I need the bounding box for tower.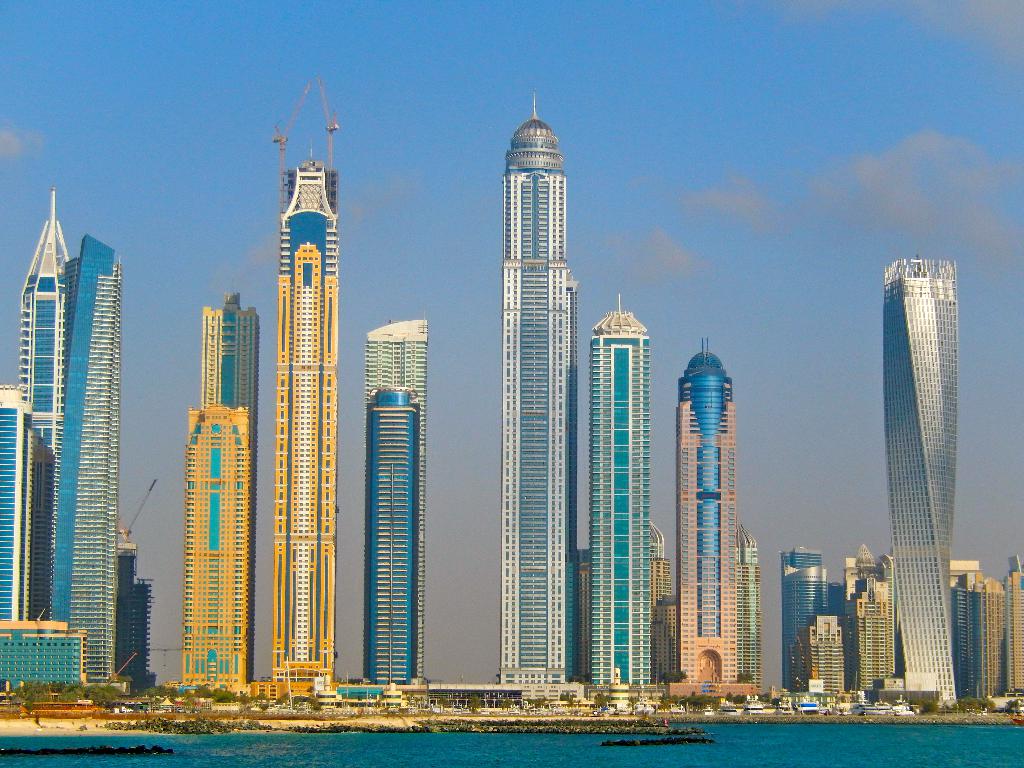
Here it is: locate(18, 196, 65, 609).
